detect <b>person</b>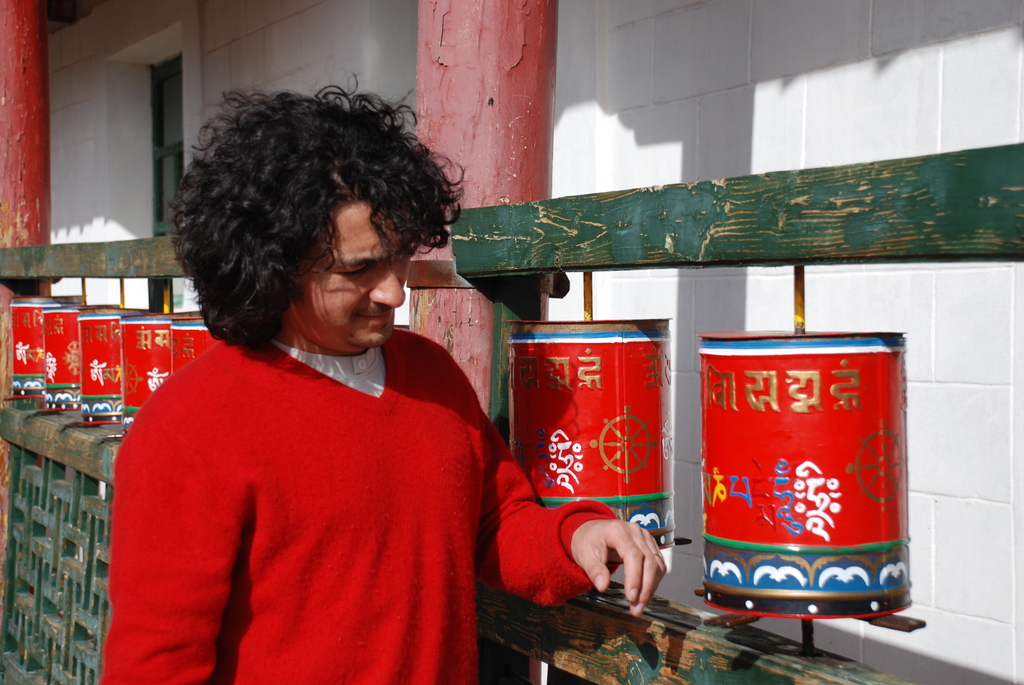
[left=95, top=87, right=665, bottom=684]
